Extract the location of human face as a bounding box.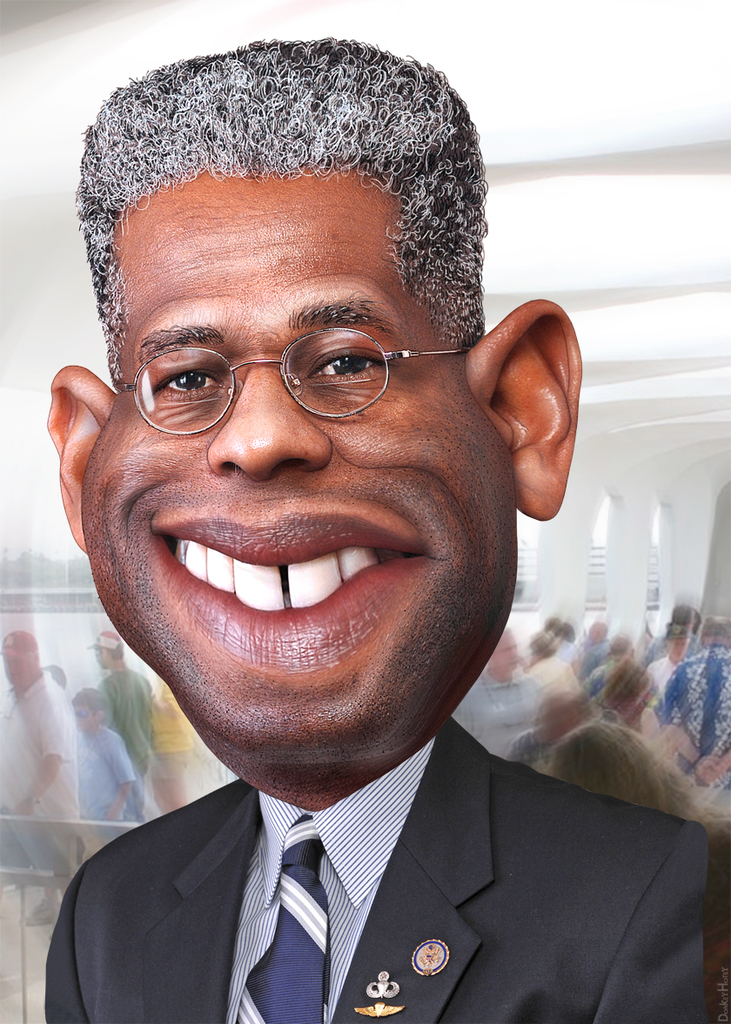
<box>95,651,117,670</box>.
